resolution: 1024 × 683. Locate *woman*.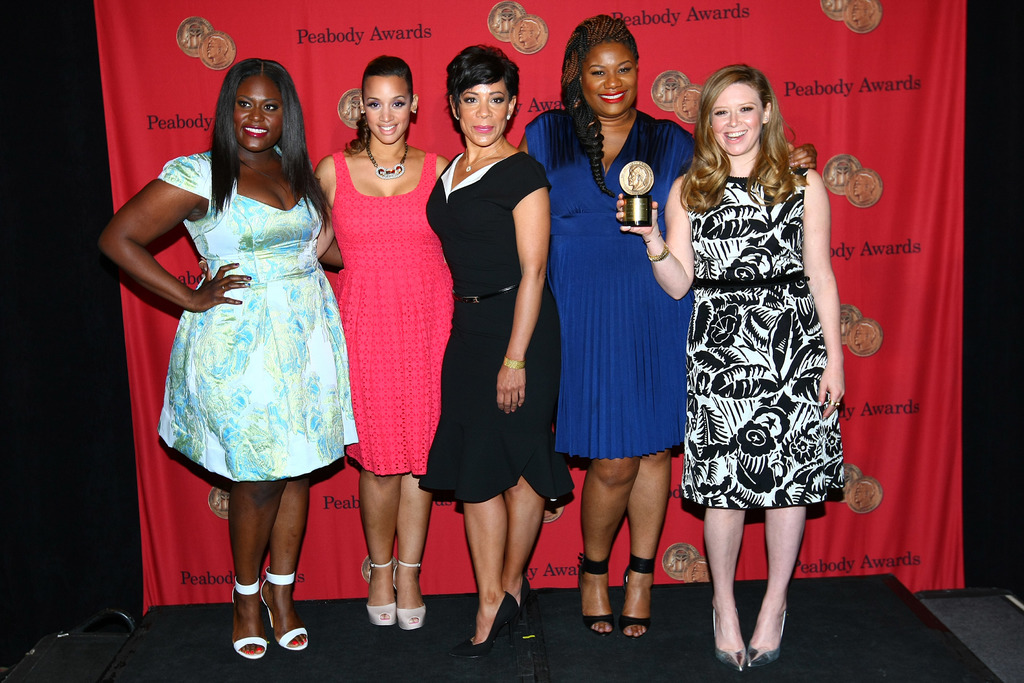
<box>309,51,447,629</box>.
